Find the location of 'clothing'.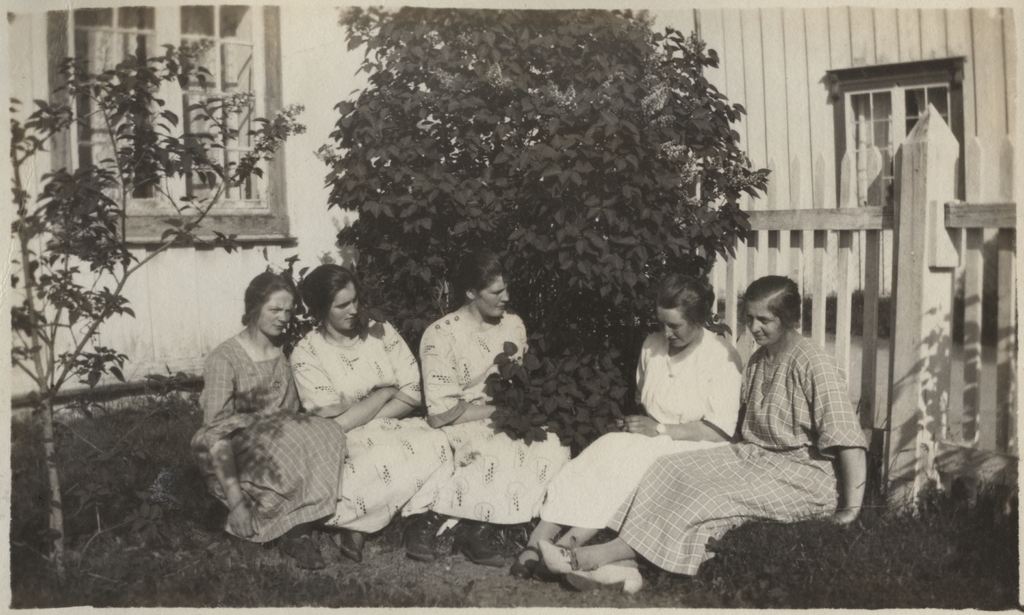
Location: 609, 342, 871, 573.
